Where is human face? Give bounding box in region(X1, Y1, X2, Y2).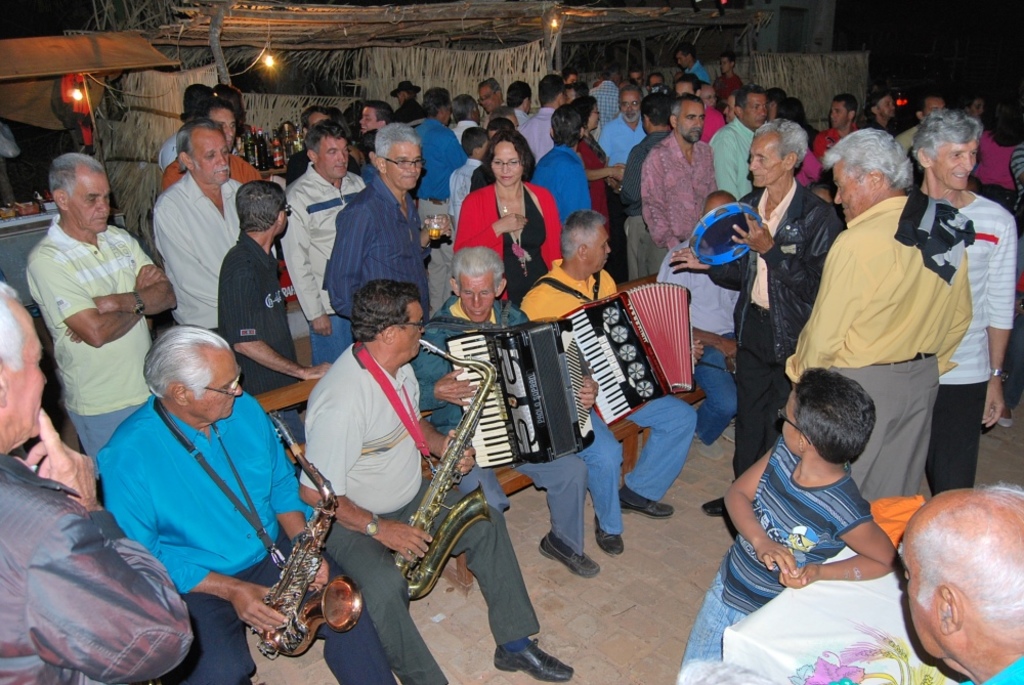
region(589, 228, 612, 272).
